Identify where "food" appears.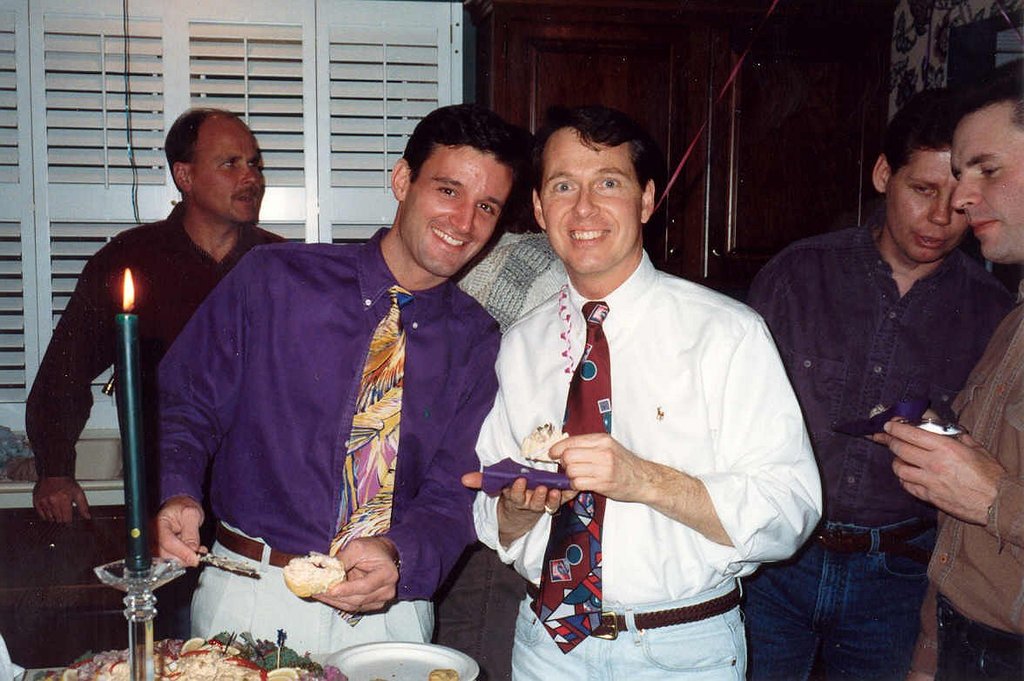
Appears at box=[280, 548, 347, 598].
